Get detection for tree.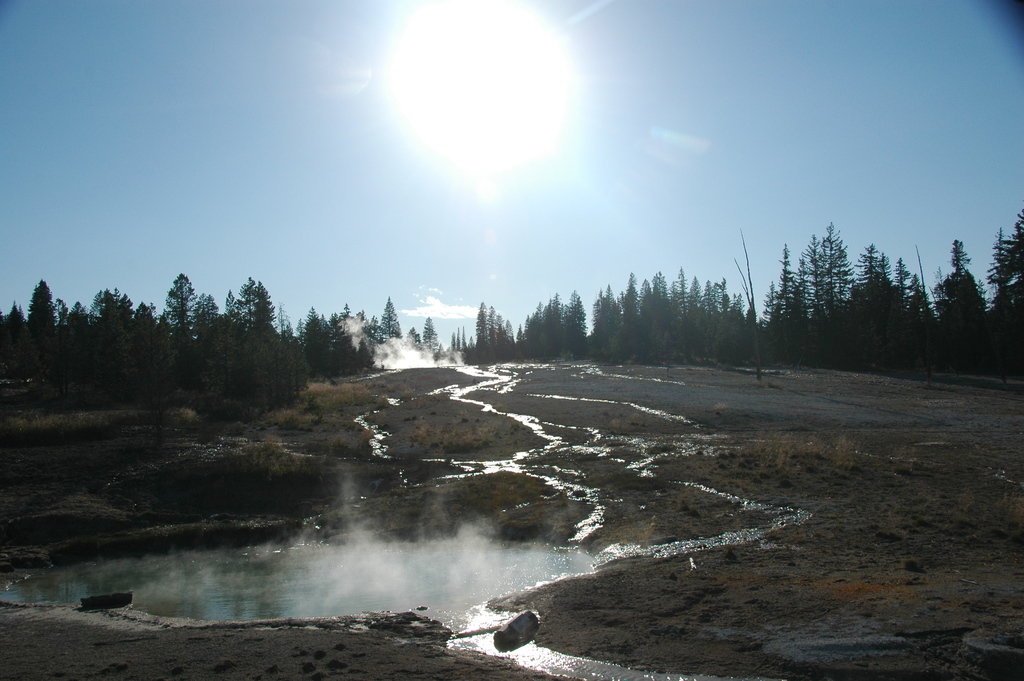
Detection: left=90, top=290, right=140, bottom=401.
